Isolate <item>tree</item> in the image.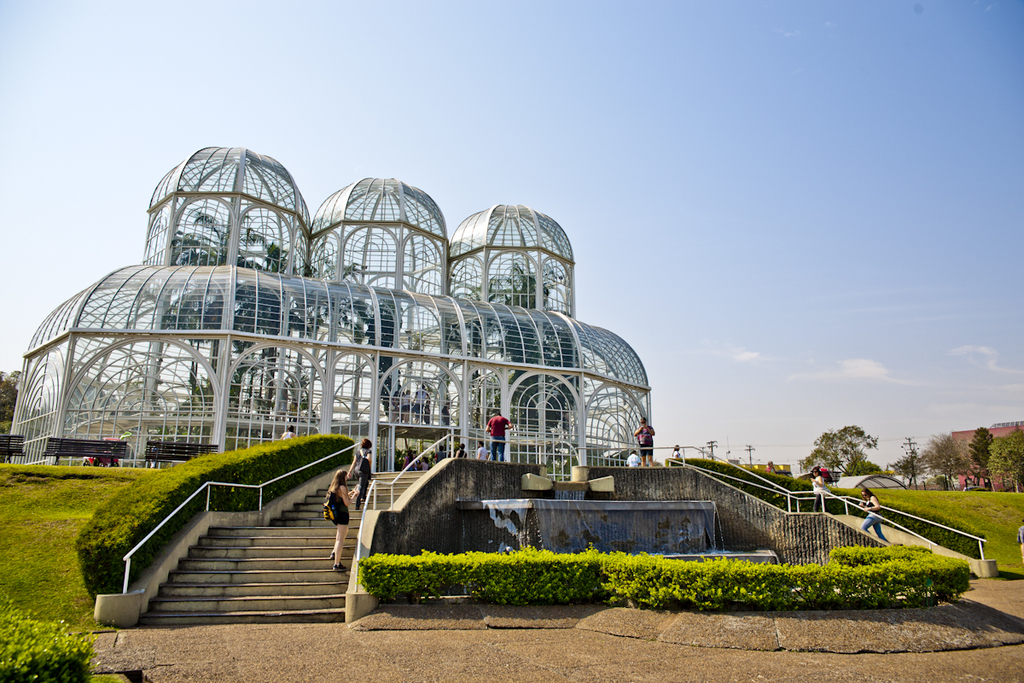
Isolated region: rect(889, 449, 921, 495).
